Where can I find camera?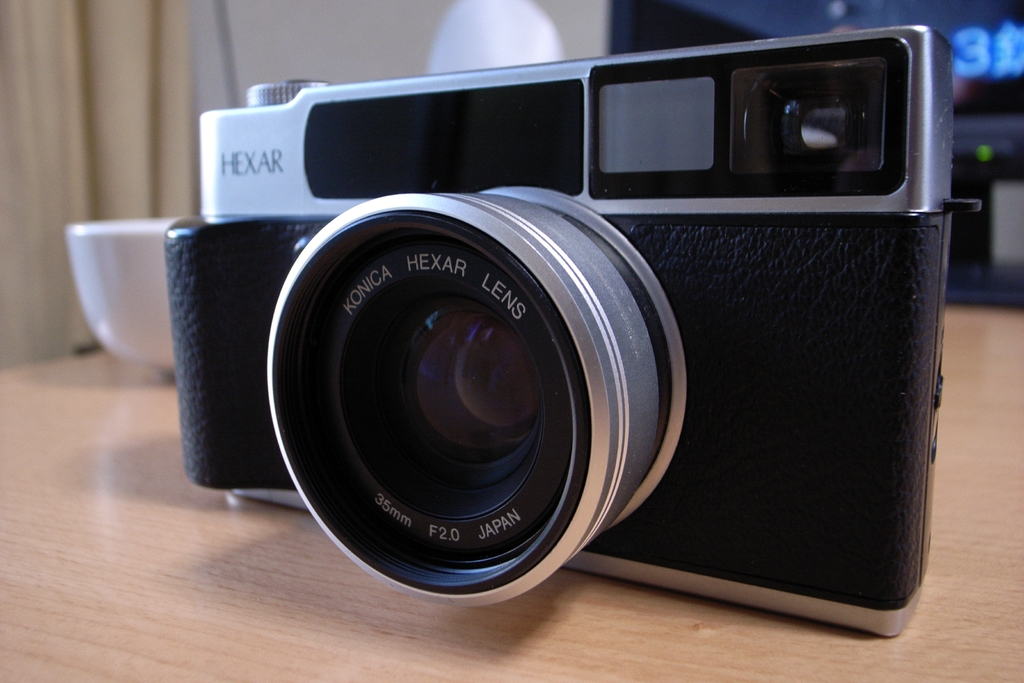
You can find it at [x1=164, y1=22, x2=984, y2=641].
